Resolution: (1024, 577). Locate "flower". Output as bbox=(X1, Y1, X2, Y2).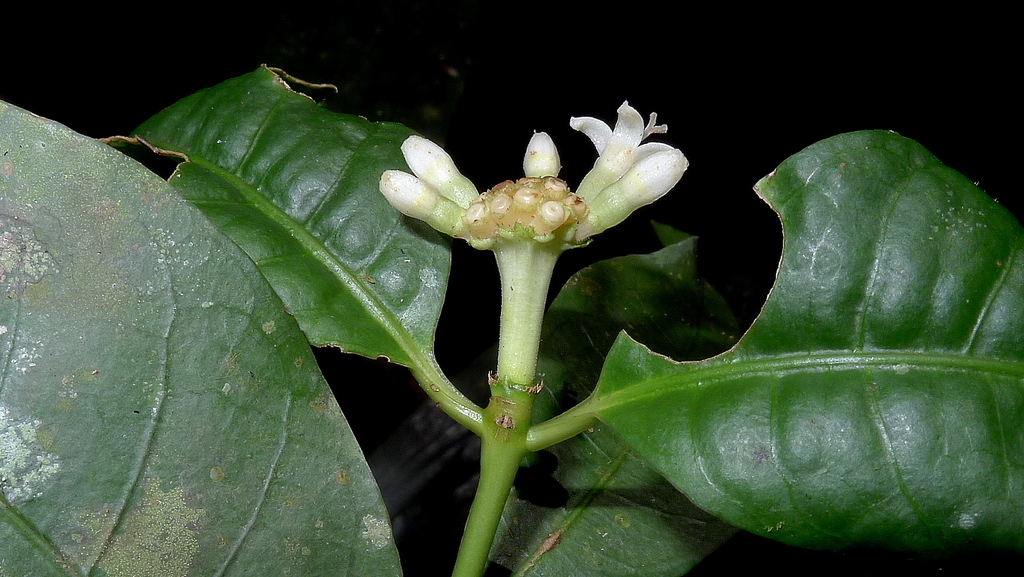
bbox=(575, 151, 693, 235).
